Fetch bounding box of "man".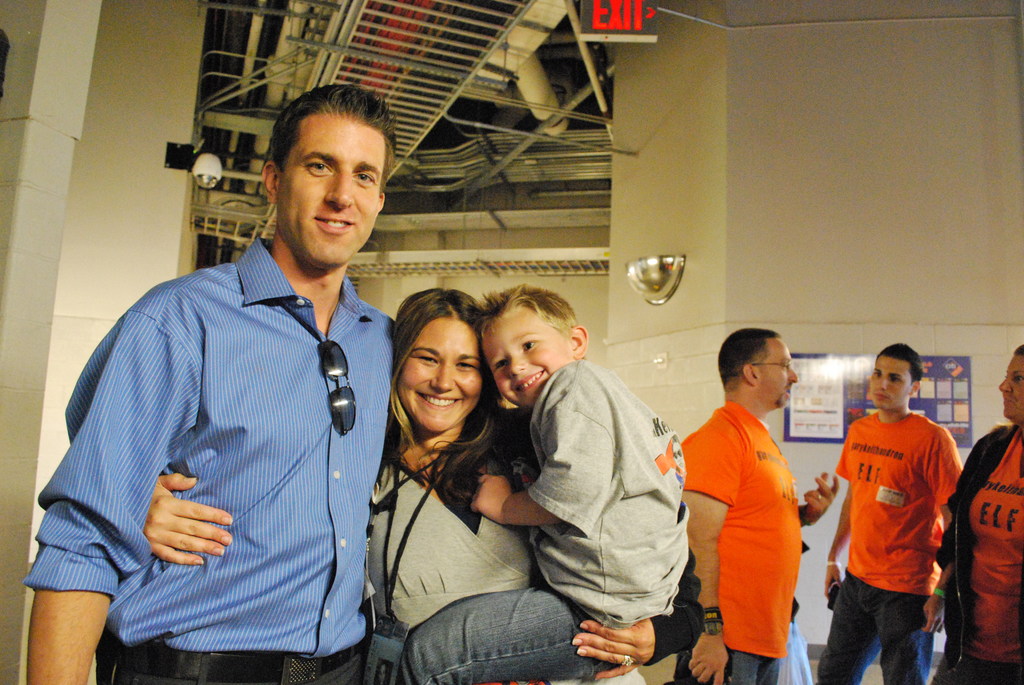
Bbox: 671:326:836:684.
